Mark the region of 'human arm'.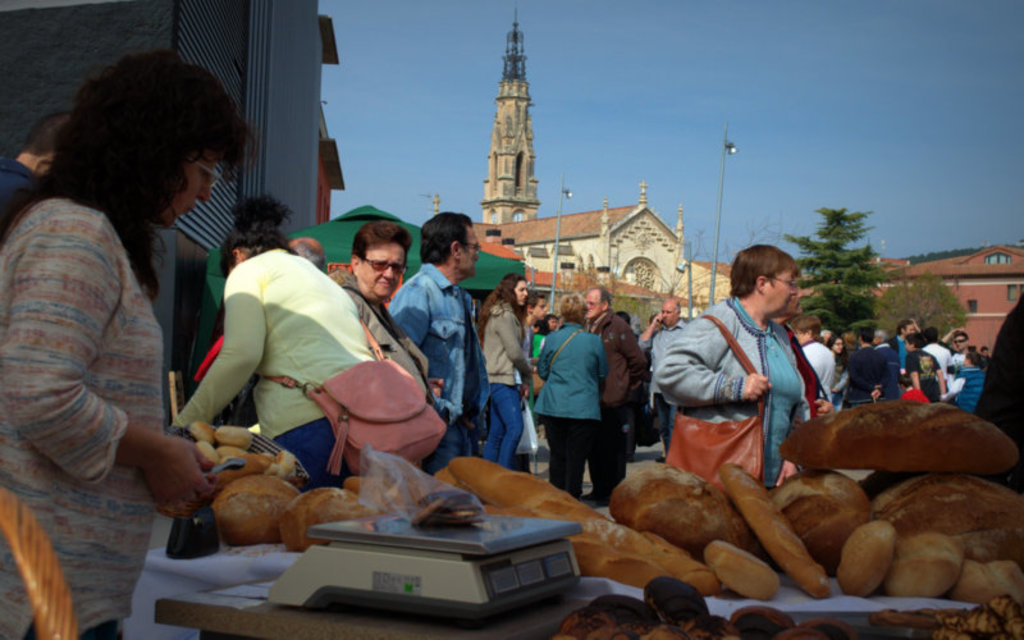
Region: bbox=(494, 310, 538, 388).
